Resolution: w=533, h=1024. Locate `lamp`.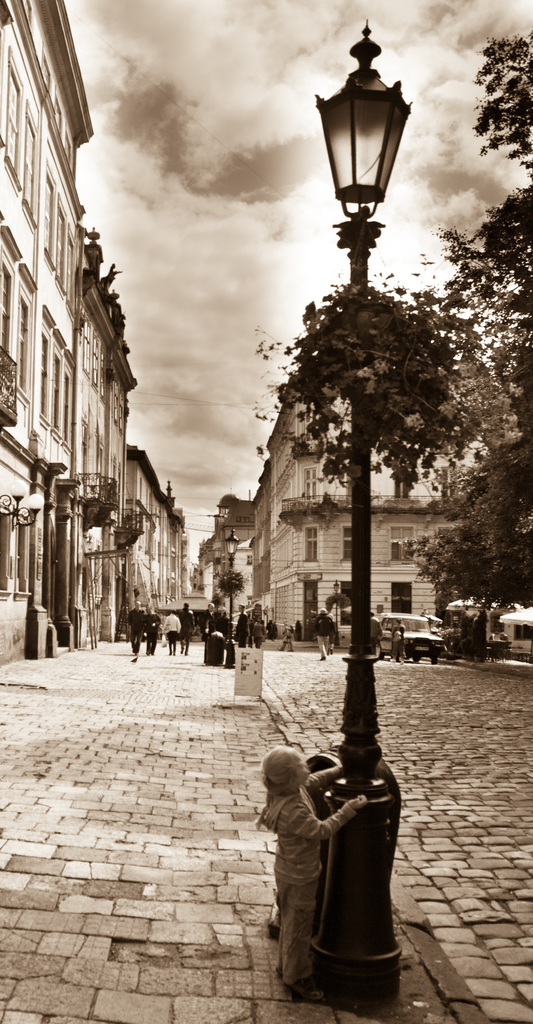
{"x1": 224, "y1": 528, "x2": 241, "y2": 637}.
